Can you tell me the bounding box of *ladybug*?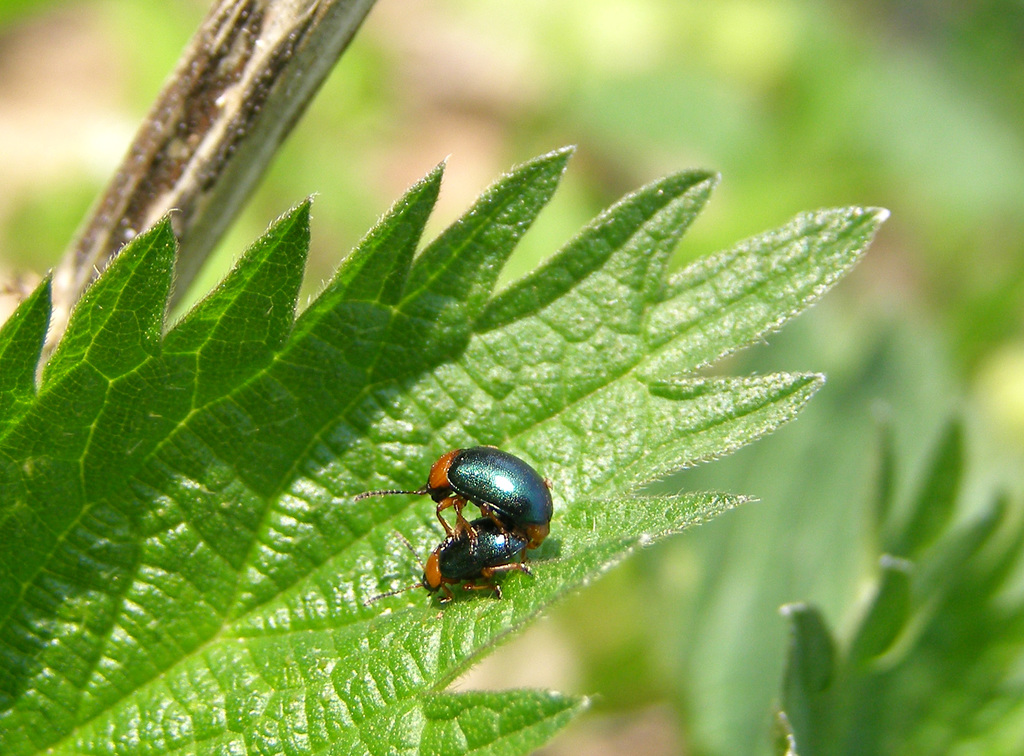
366 516 537 604.
